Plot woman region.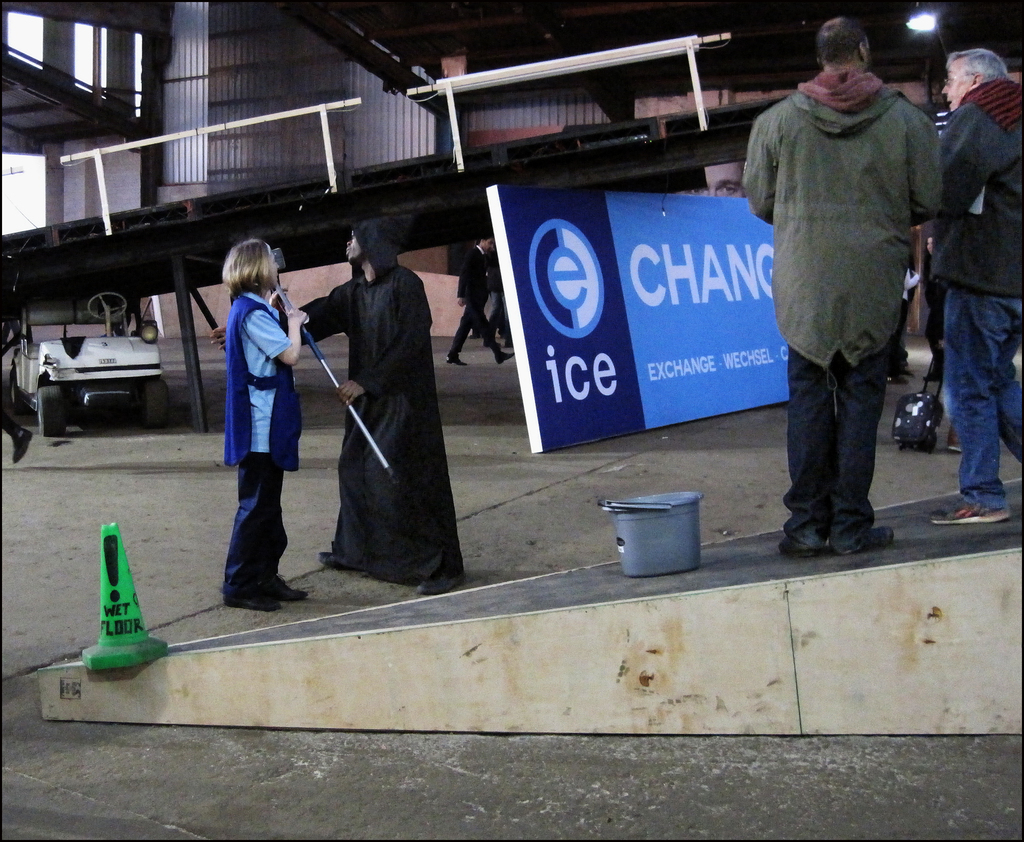
Plotted at {"x1": 211, "y1": 229, "x2": 325, "y2": 544}.
